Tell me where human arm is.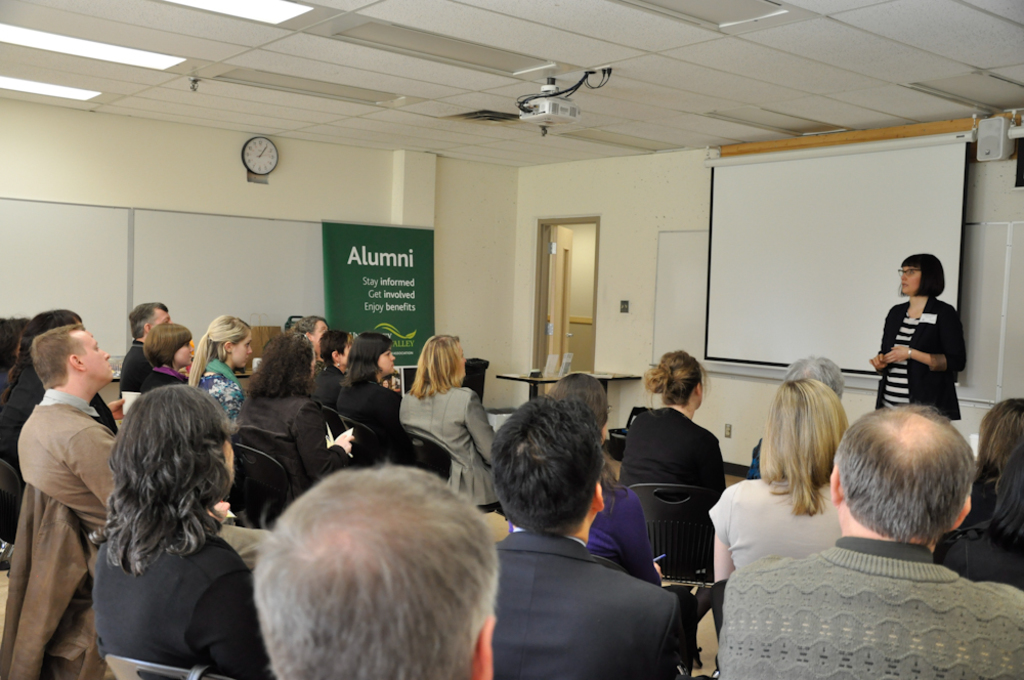
human arm is at 867/358/895/372.
